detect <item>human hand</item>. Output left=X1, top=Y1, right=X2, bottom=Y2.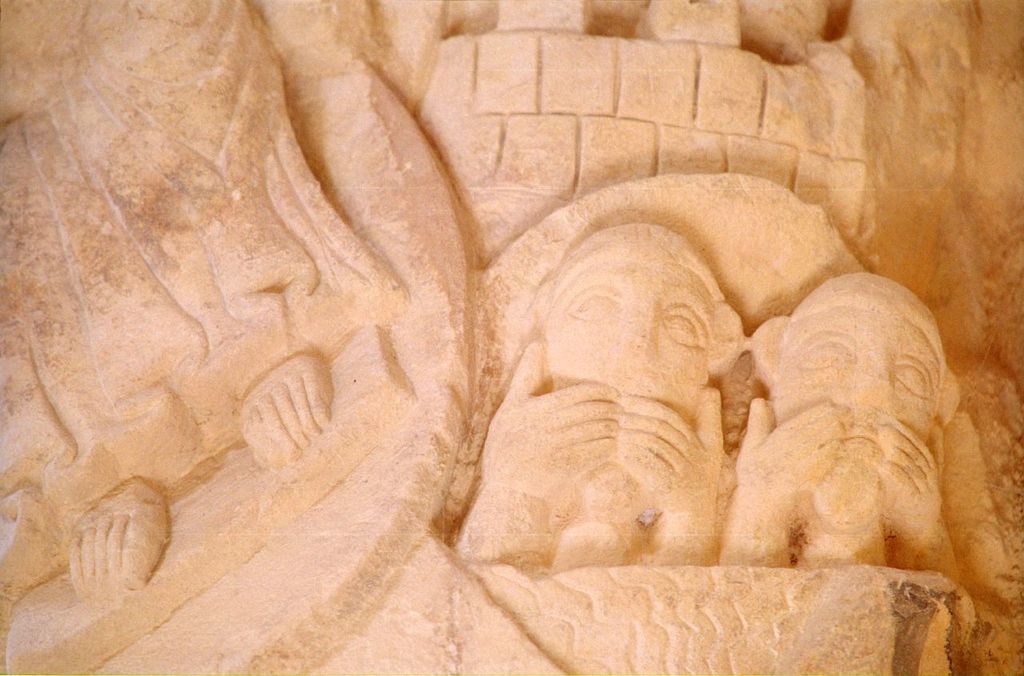
left=616, top=384, right=731, bottom=514.
